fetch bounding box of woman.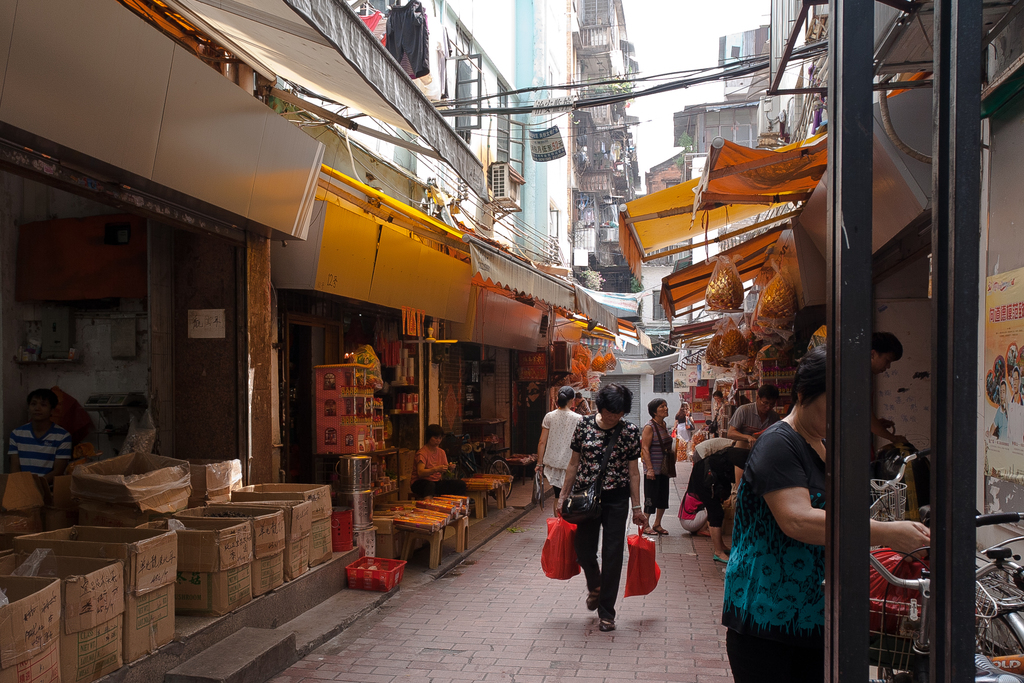
Bbox: [552, 391, 659, 627].
